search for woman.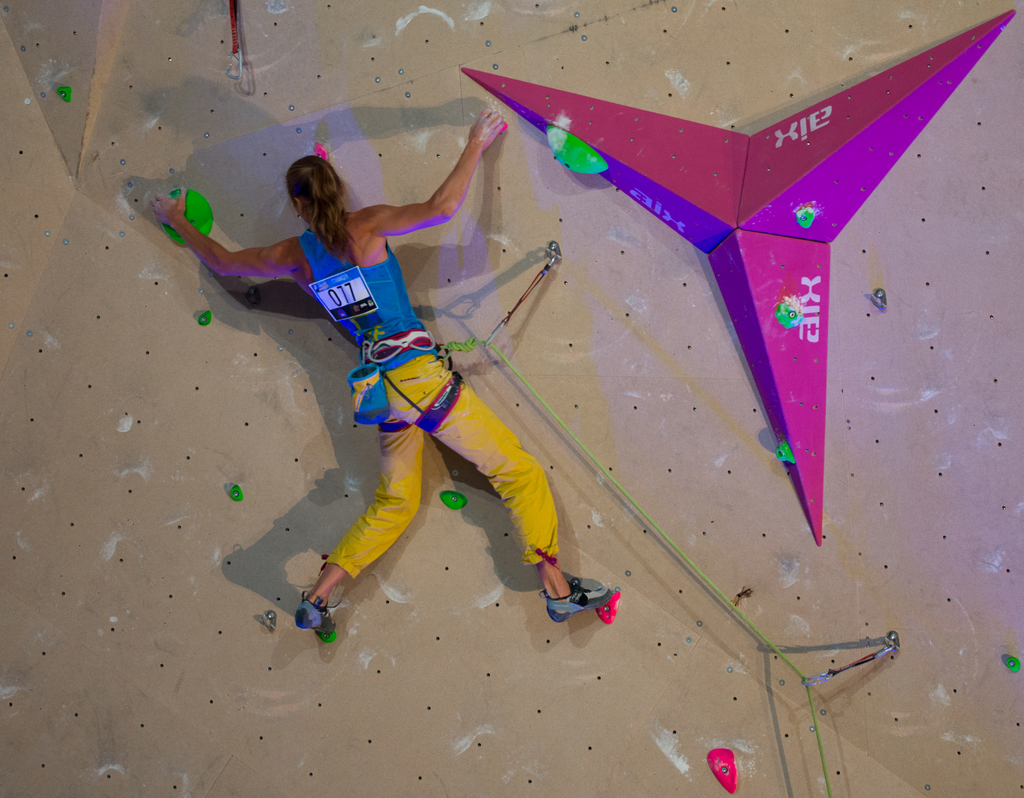
Found at BBox(189, 104, 583, 655).
